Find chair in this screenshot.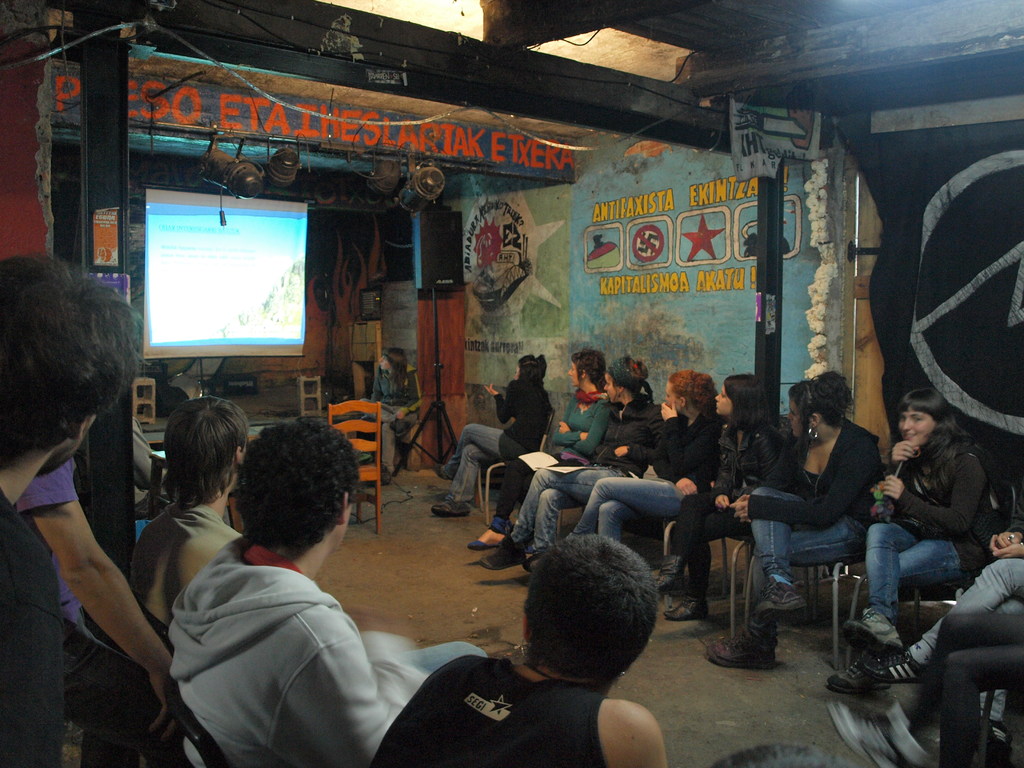
The bounding box for chair is <bbox>664, 521, 813, 637</bbox>.
